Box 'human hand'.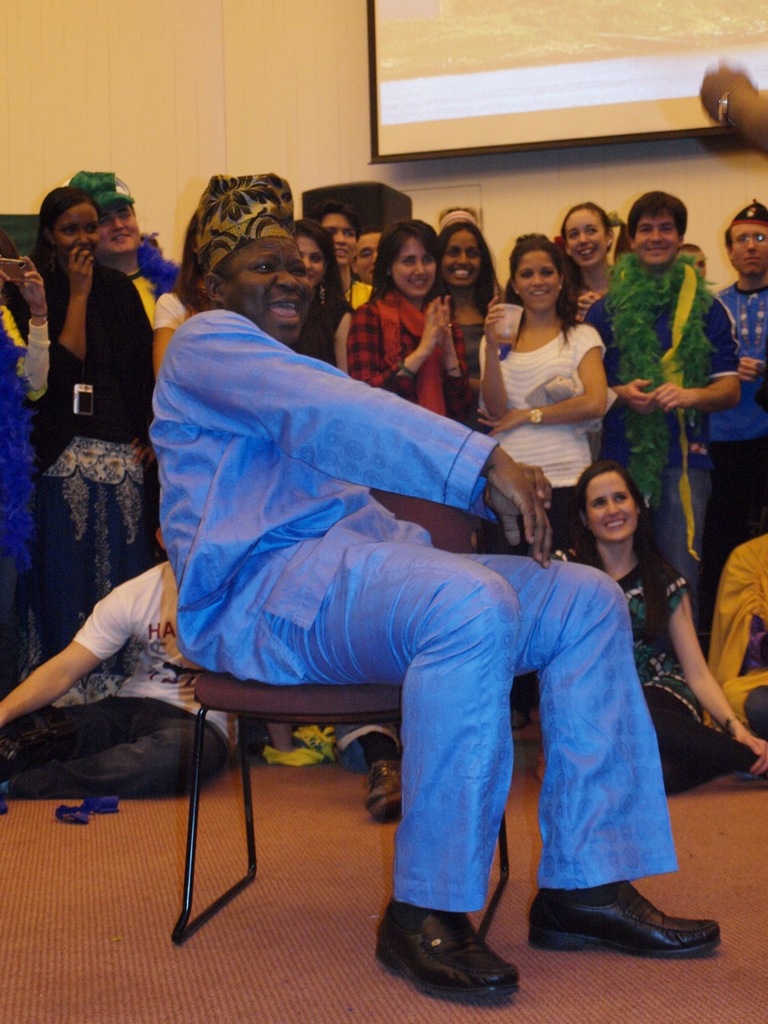
67,243,94,293.
